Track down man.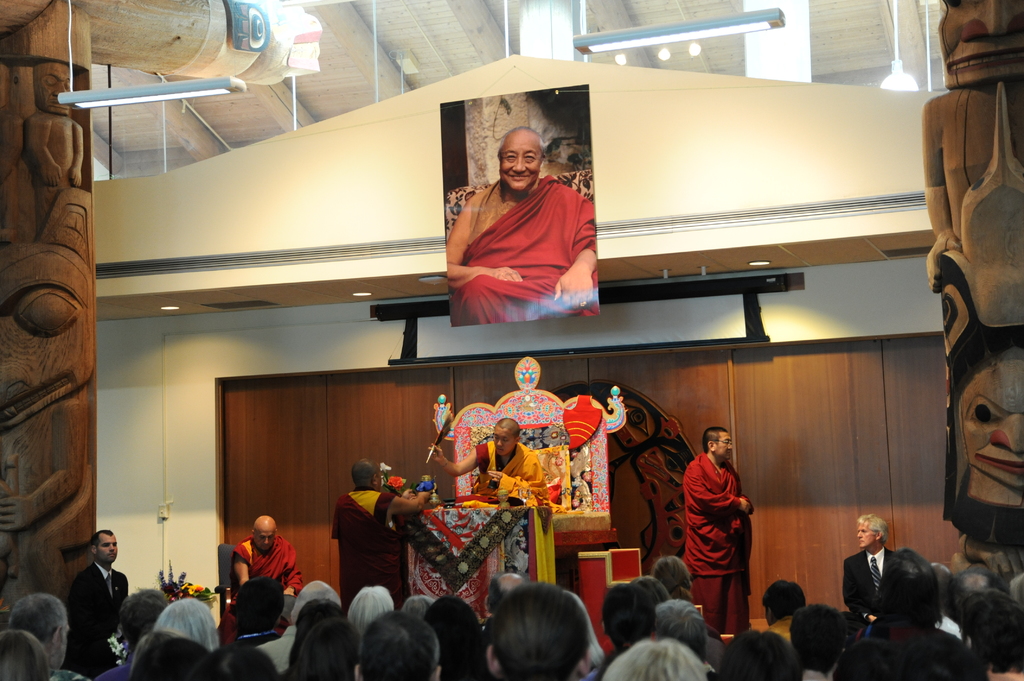
Tracked to {"x1": 331, "y1": 456, "x2": 433, "y2": 613}.
